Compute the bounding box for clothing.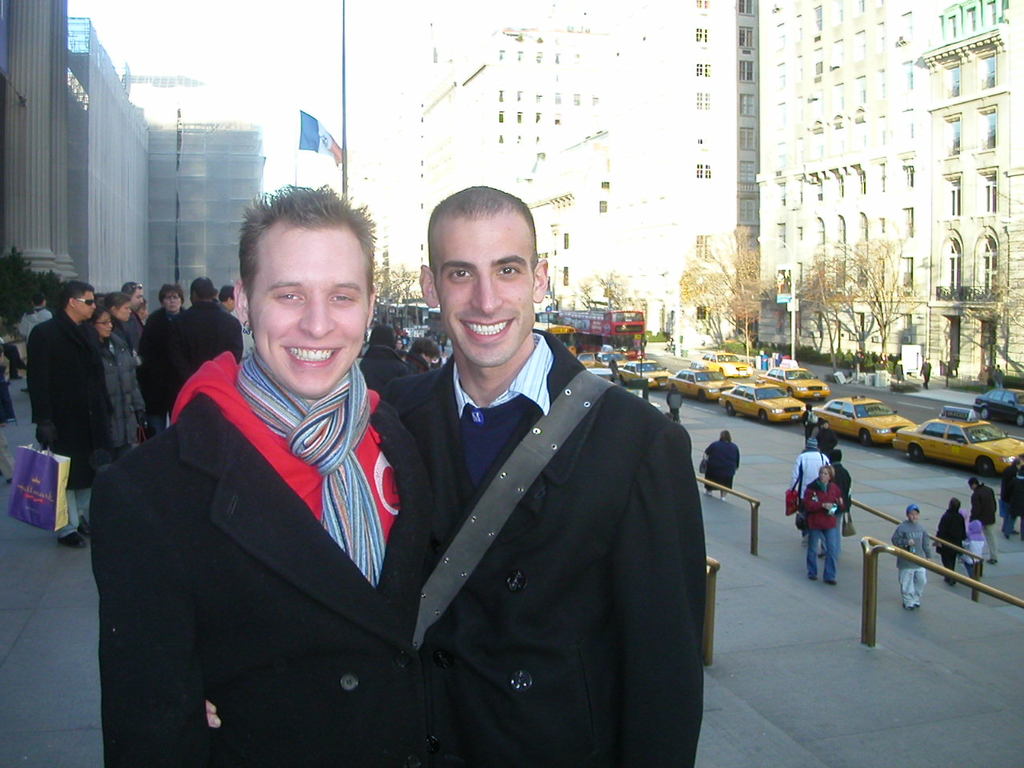
<region>894, 516, 932, 606</region>.
